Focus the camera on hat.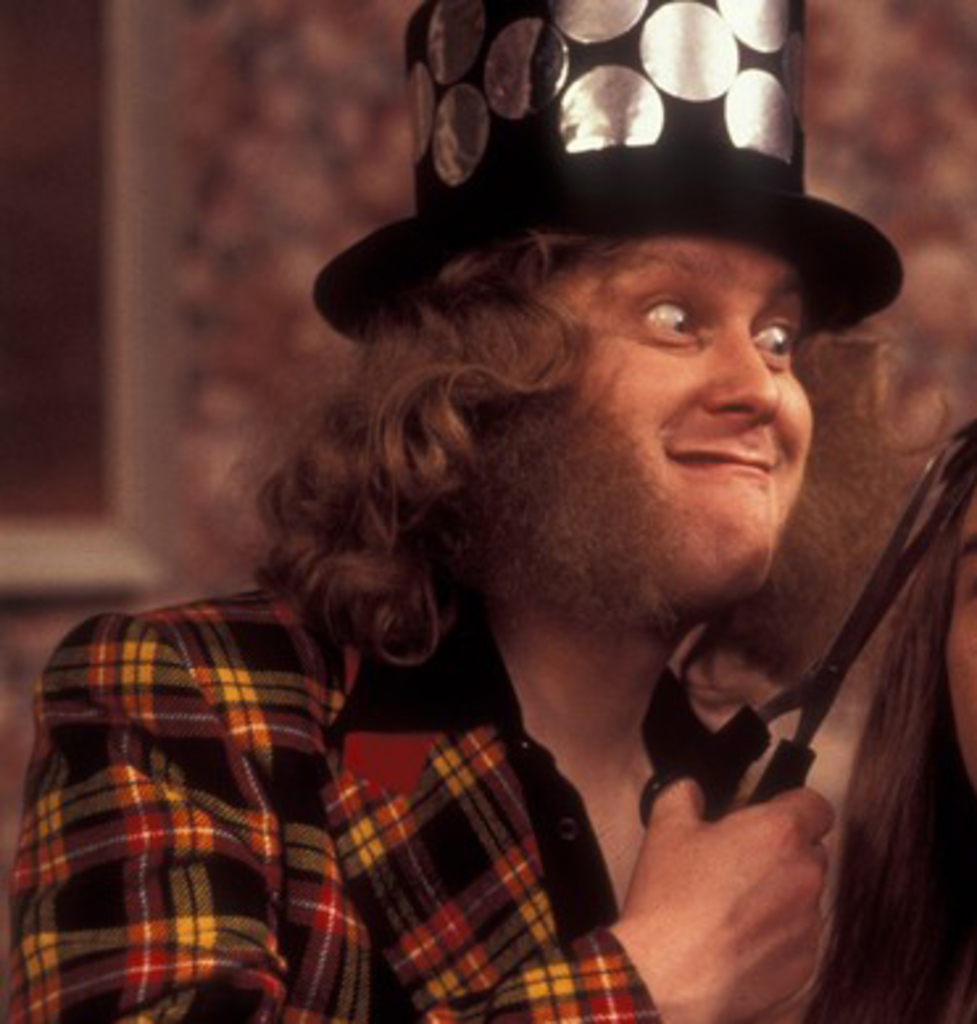
Focus region: (311,0,906,350).
